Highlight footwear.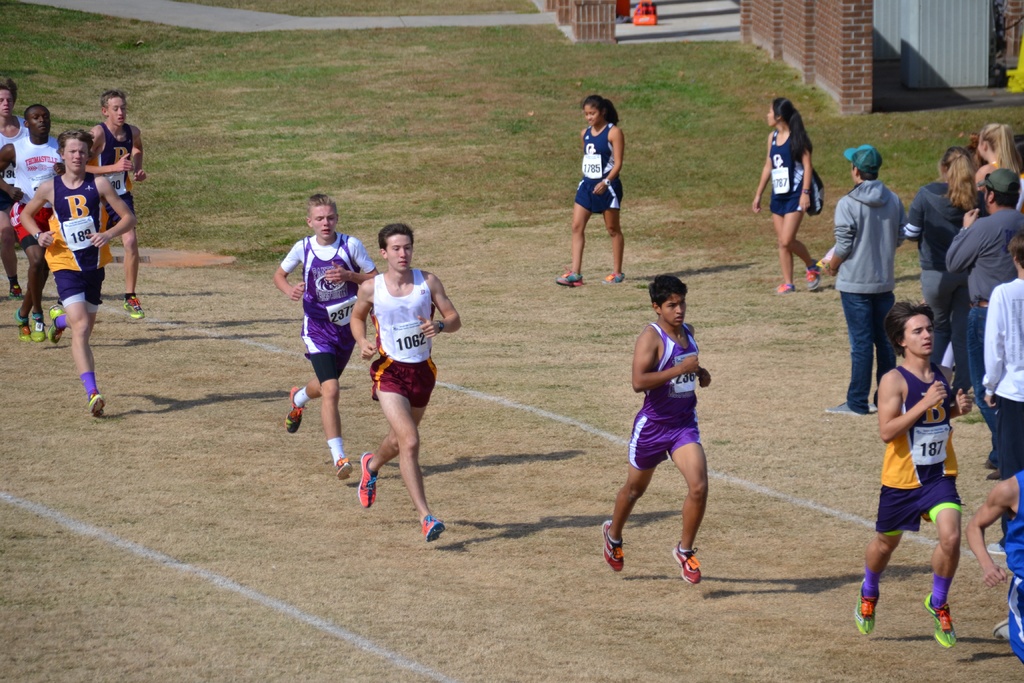
Highlighted region: <box>9,278,22,295</box>.
